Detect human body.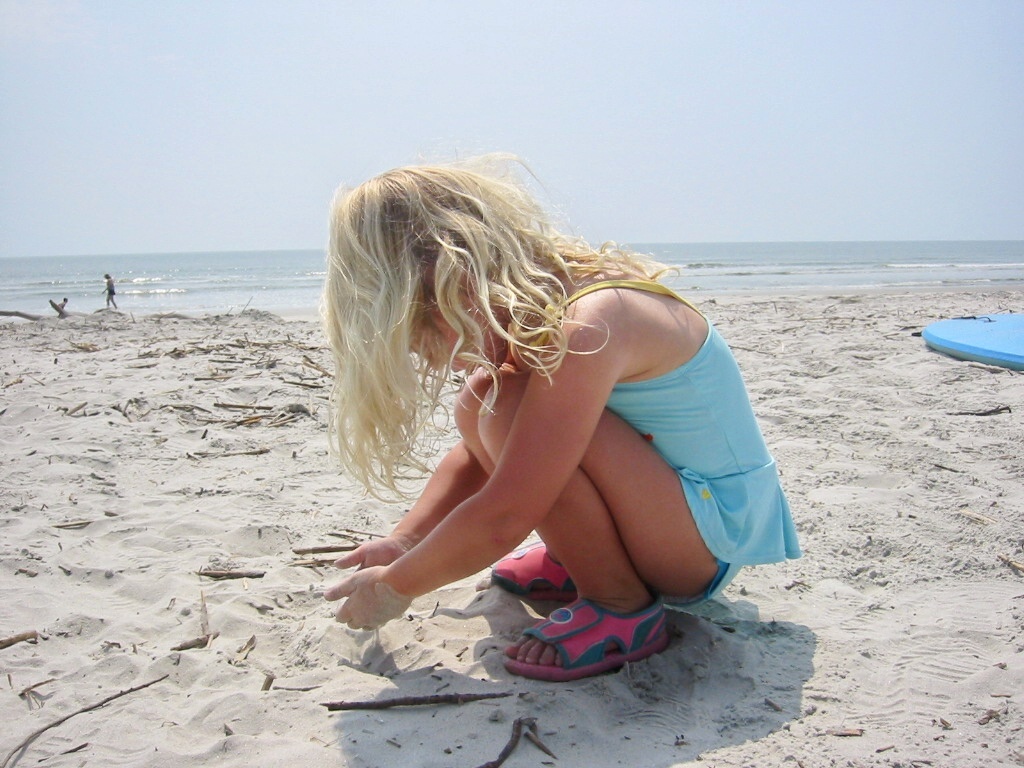
Detected at rect(302, 160, 784, 660).
